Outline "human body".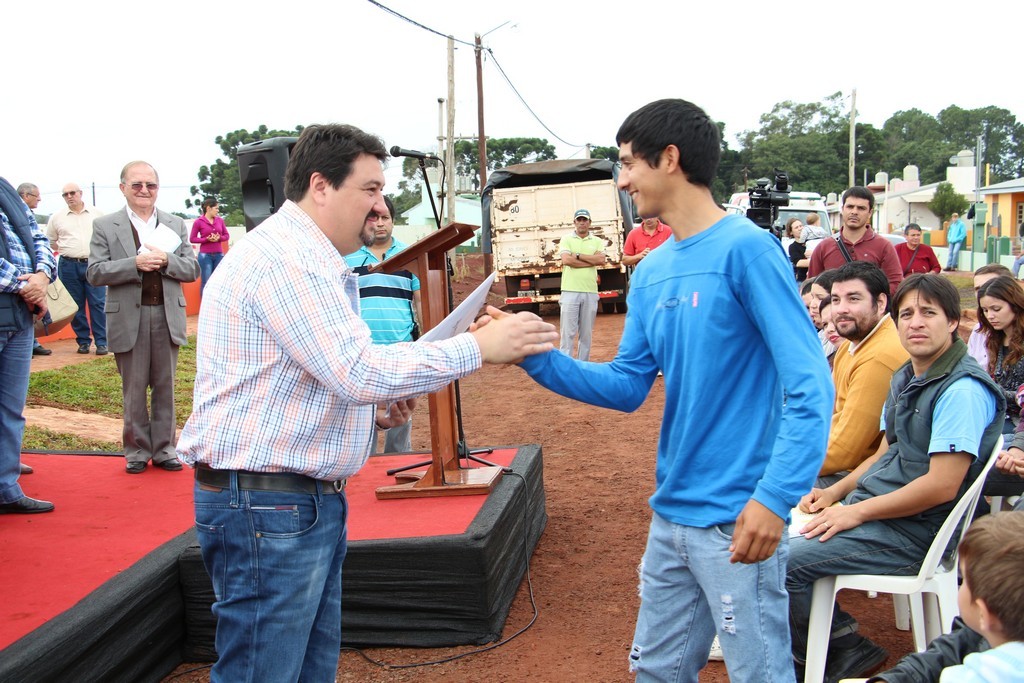
Outline: pyautogui.locateOnScreen(83, 159, 191, 472).
